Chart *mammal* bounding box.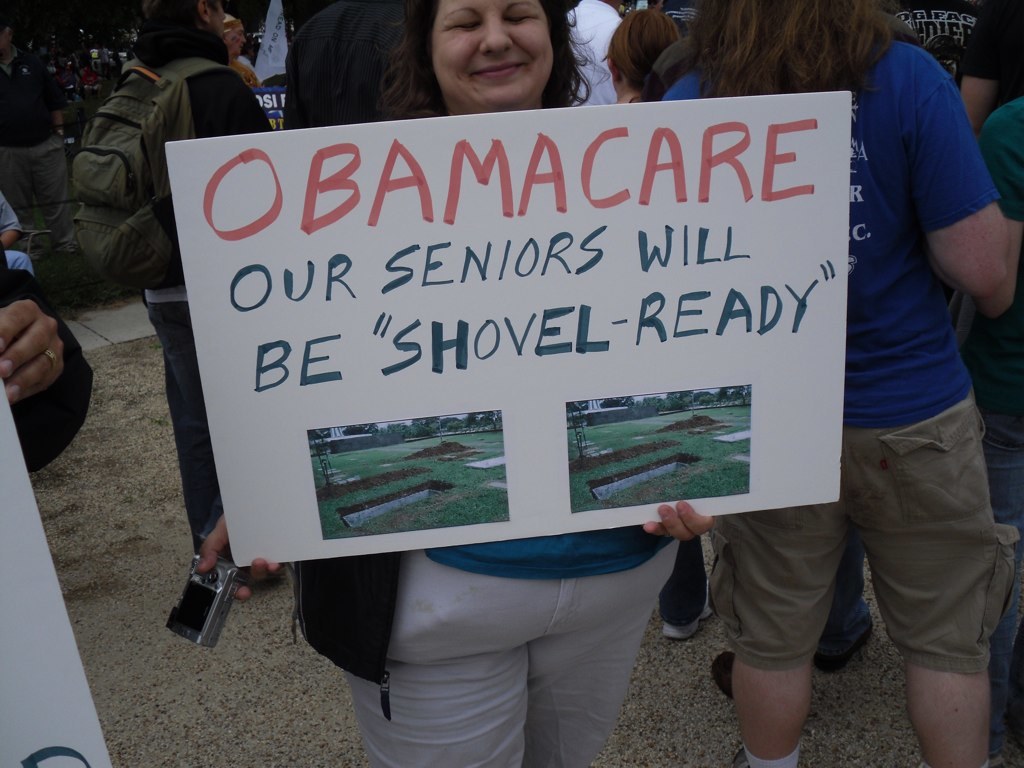
Charted: <bbox>639, 5, 876, 665</bbox>.
